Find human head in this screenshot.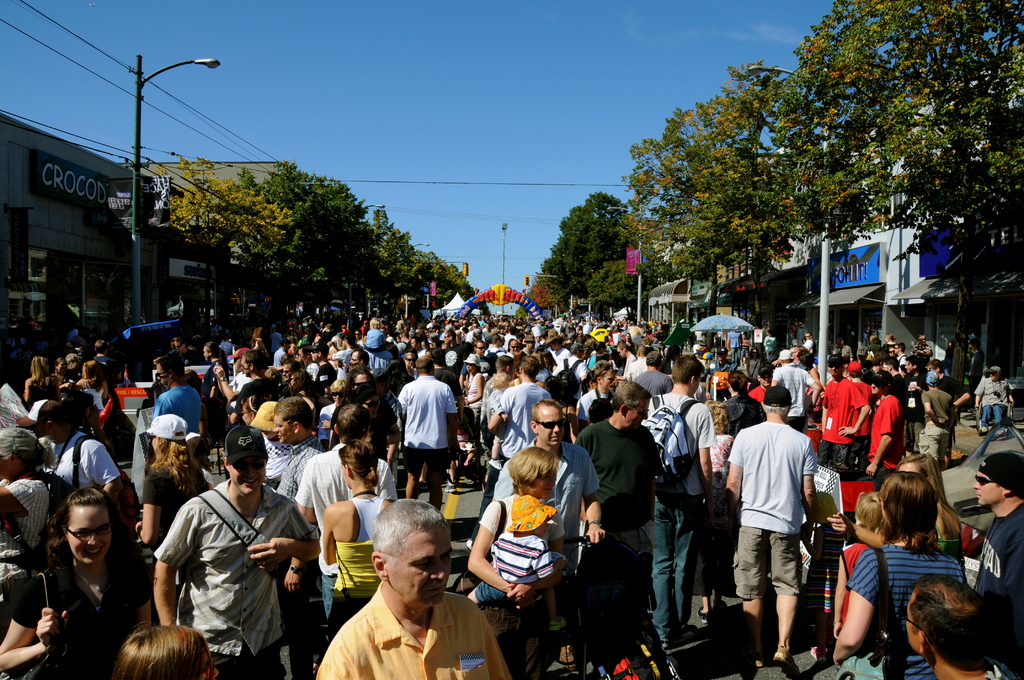
The bounding box for human head is 36, 403, 75, 443.
